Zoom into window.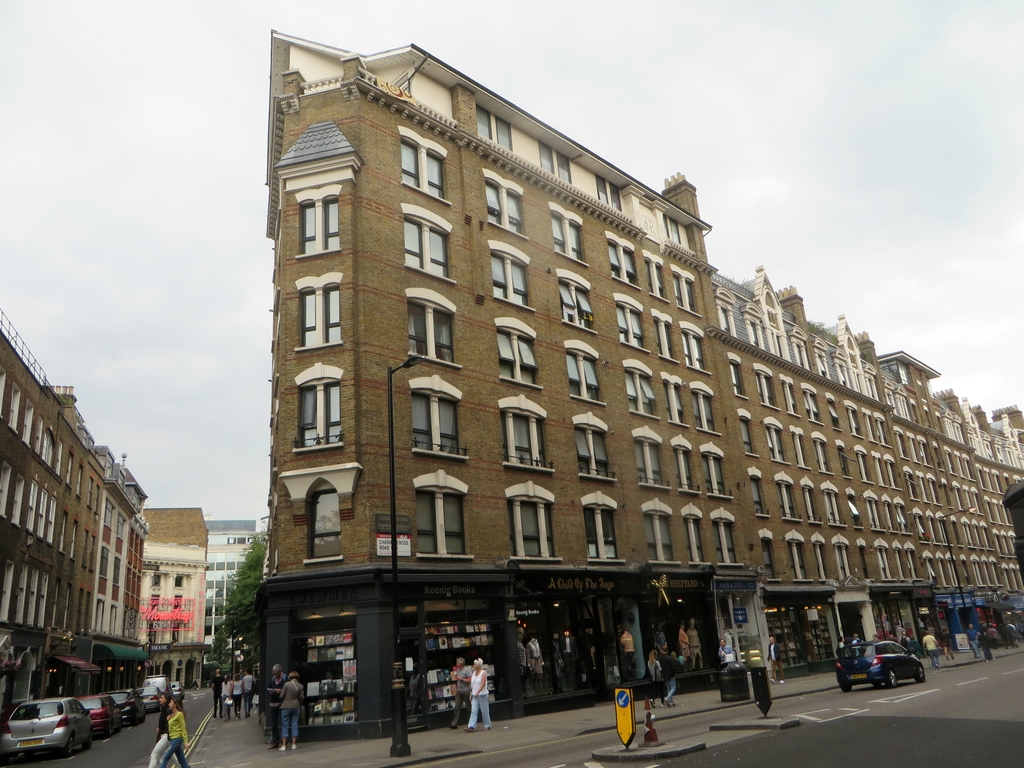
Zoom target: Rect(670, 433, 705, 494).
